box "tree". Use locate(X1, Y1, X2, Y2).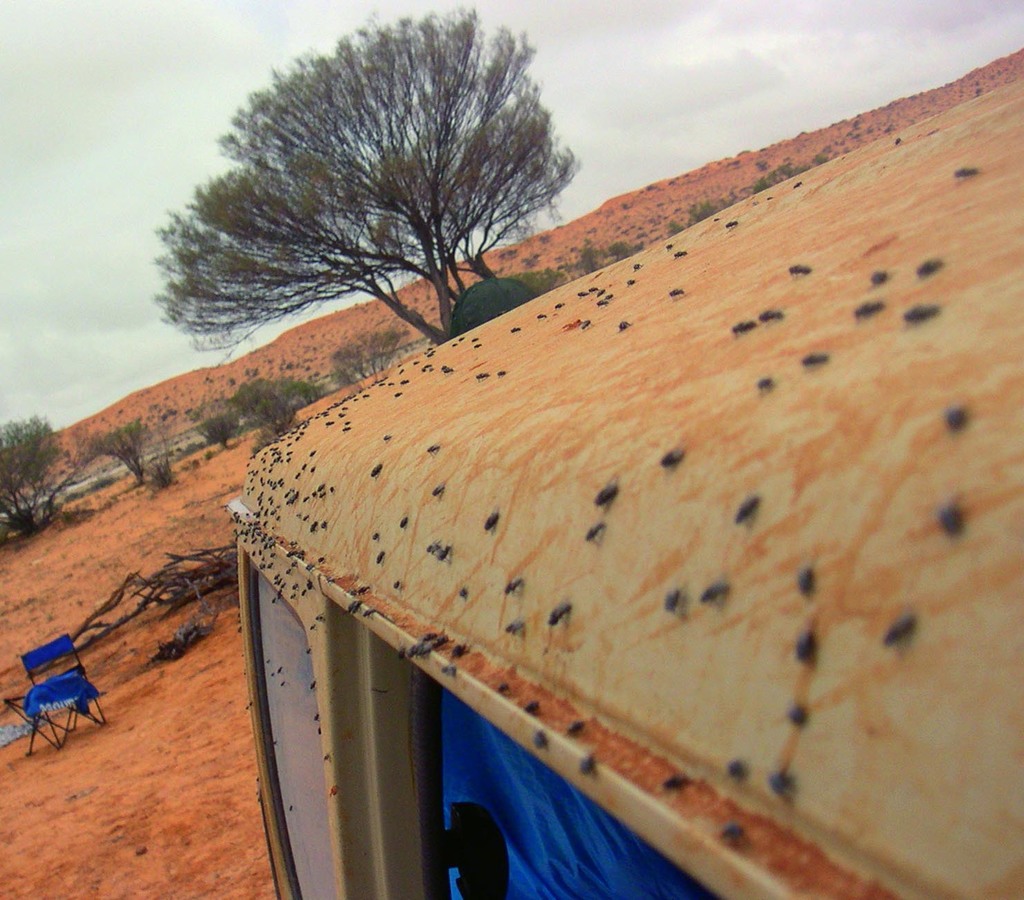
locate(93, 412, 150, 493).
